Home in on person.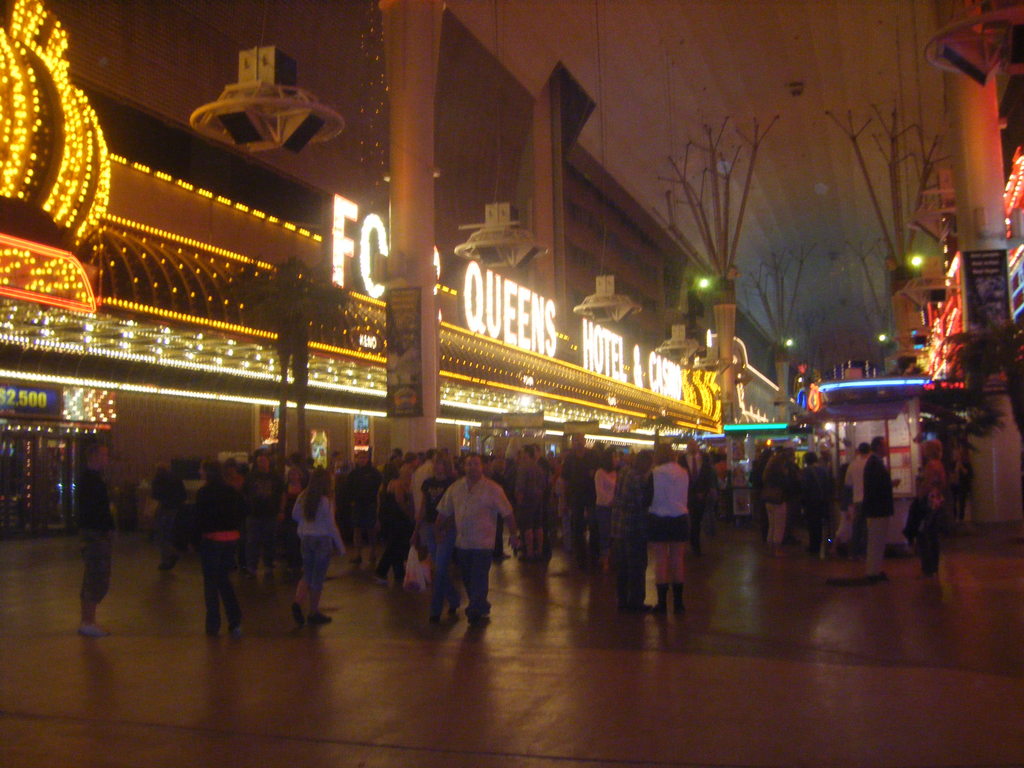
Homed in at bbox=[620, 447, 649, 622].
